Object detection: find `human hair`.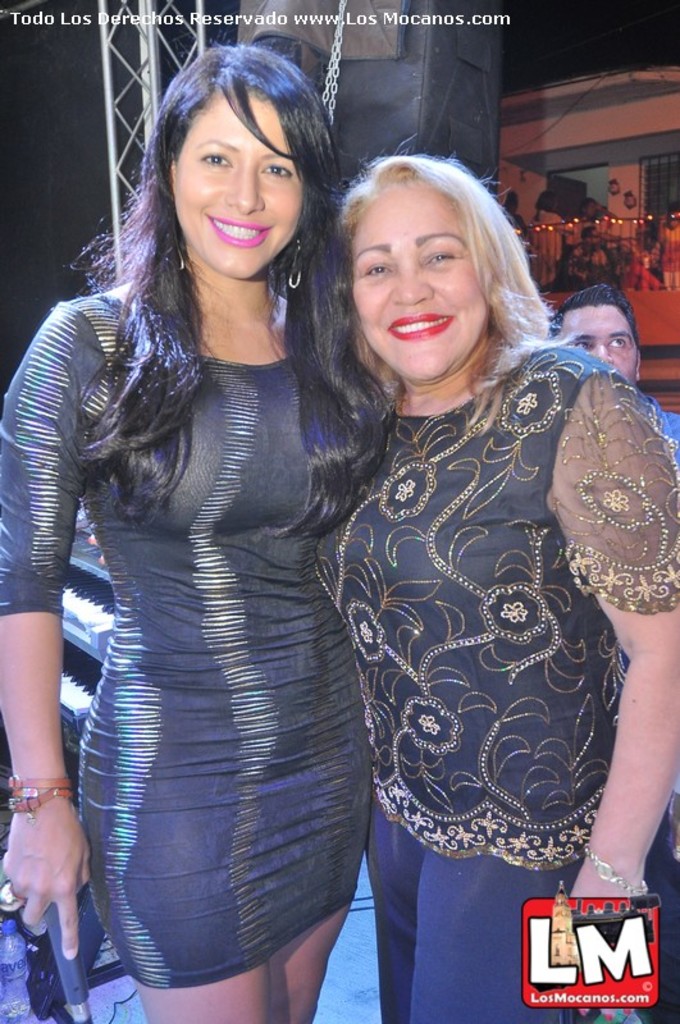
bbox=(328, 138, 570, 419).
